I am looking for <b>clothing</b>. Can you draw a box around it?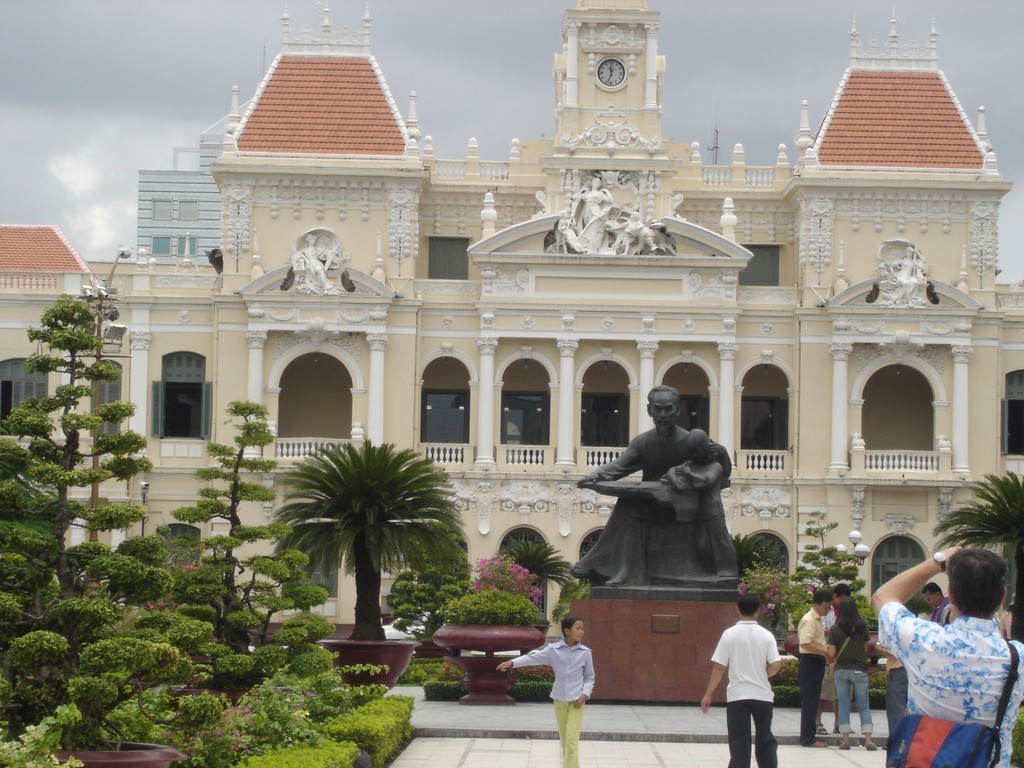
Sure, the bounding box is box=[932, 595, 954, 625].
